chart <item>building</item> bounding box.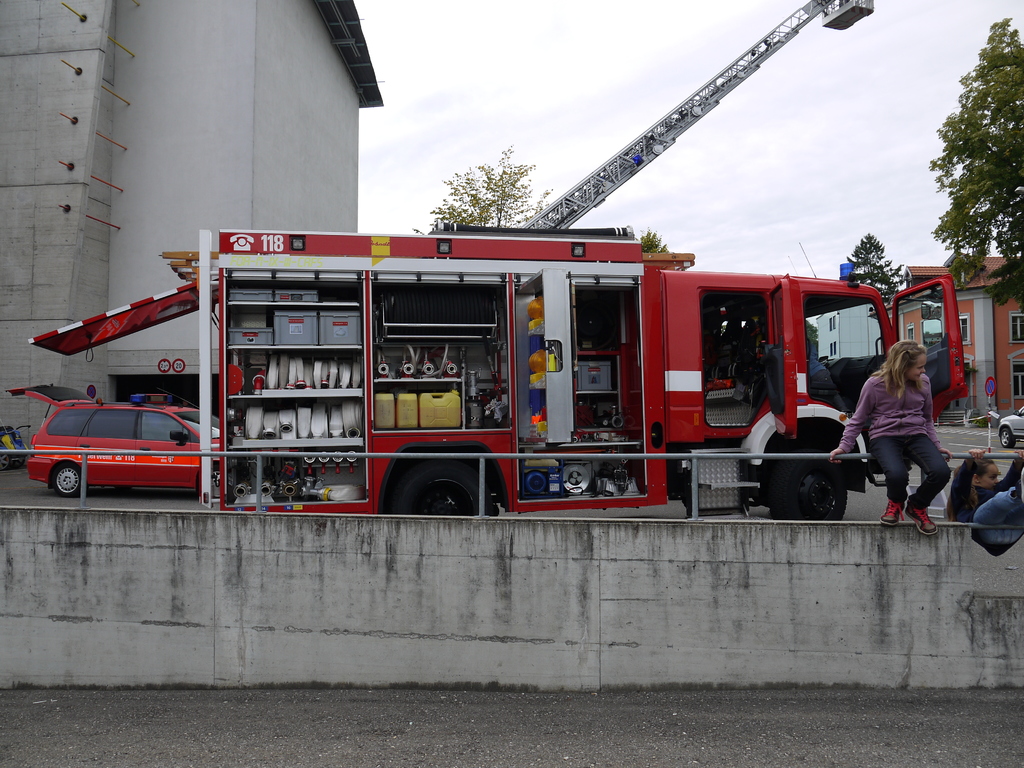
Charted: <box>0,0,385,467</box>.
